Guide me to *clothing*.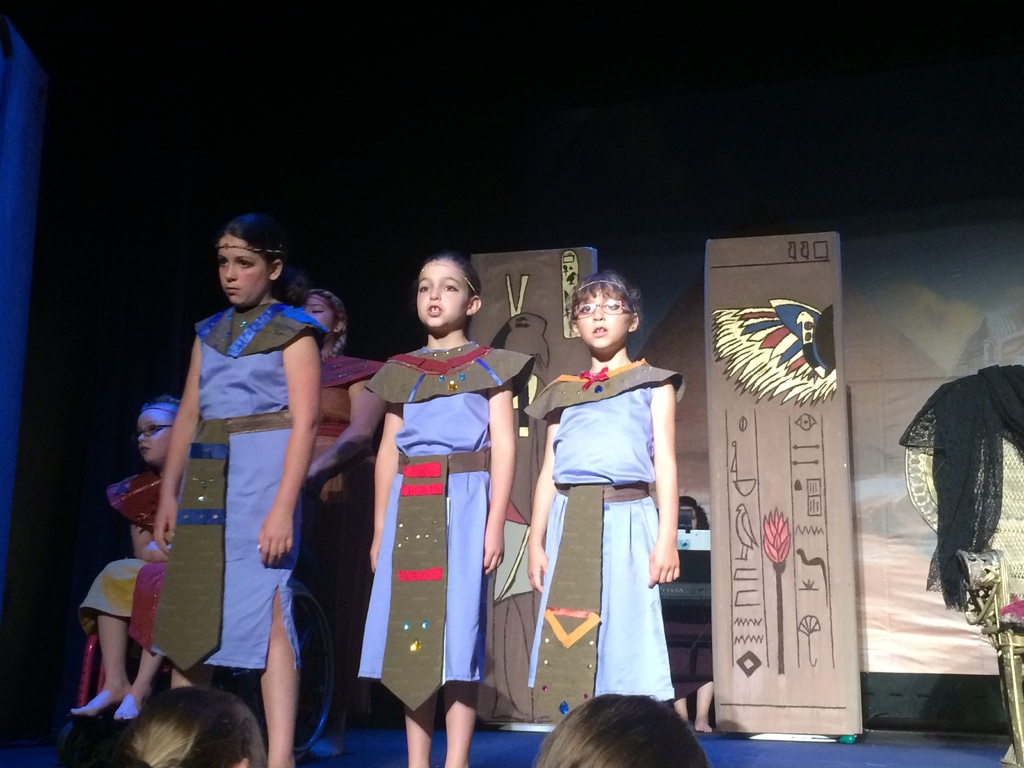
Guidance: <box>355,348,538,687</box>.
